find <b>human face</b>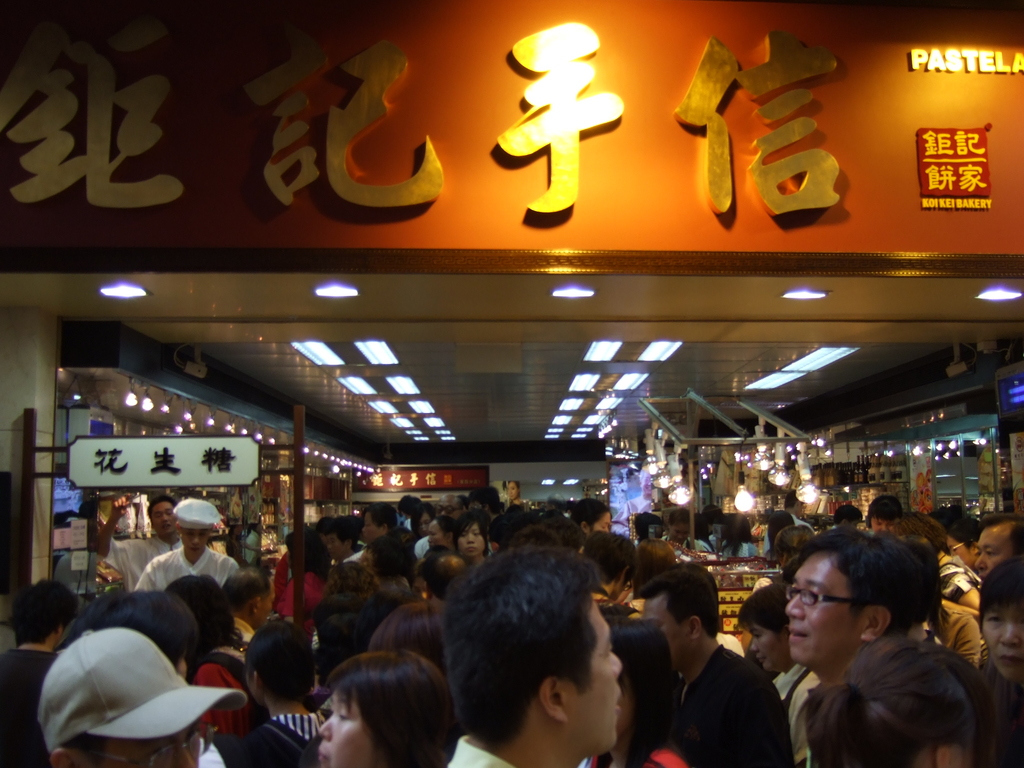
(644,599,694,669)
